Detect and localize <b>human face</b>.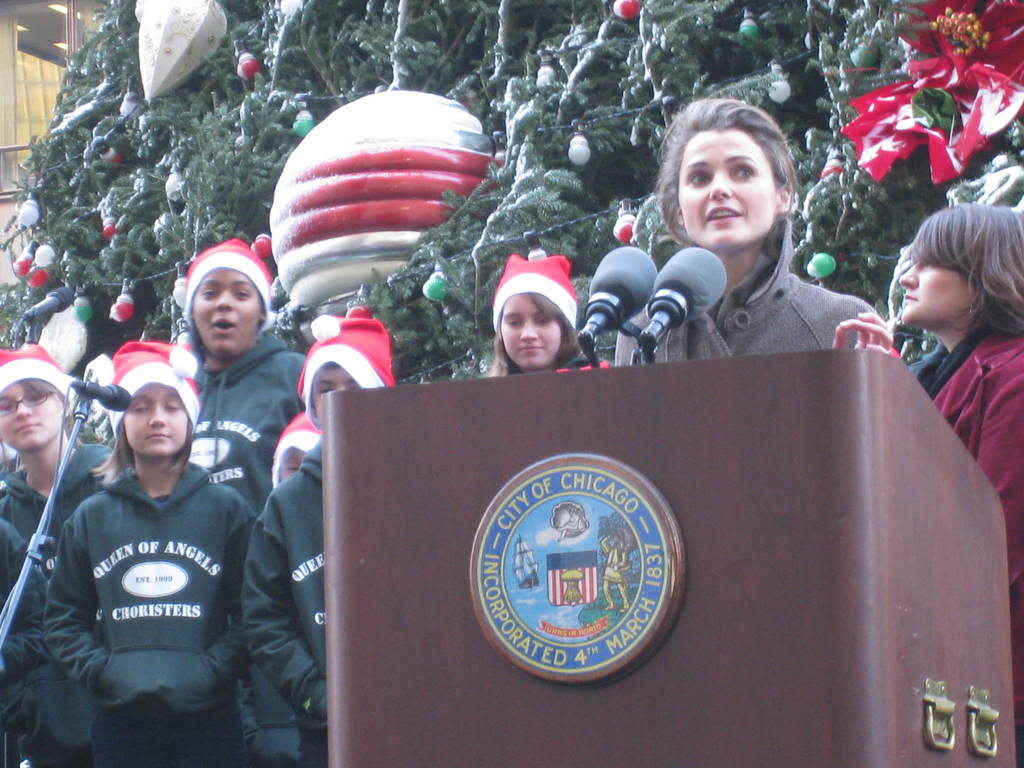
Localized at [193,269,260,357].
